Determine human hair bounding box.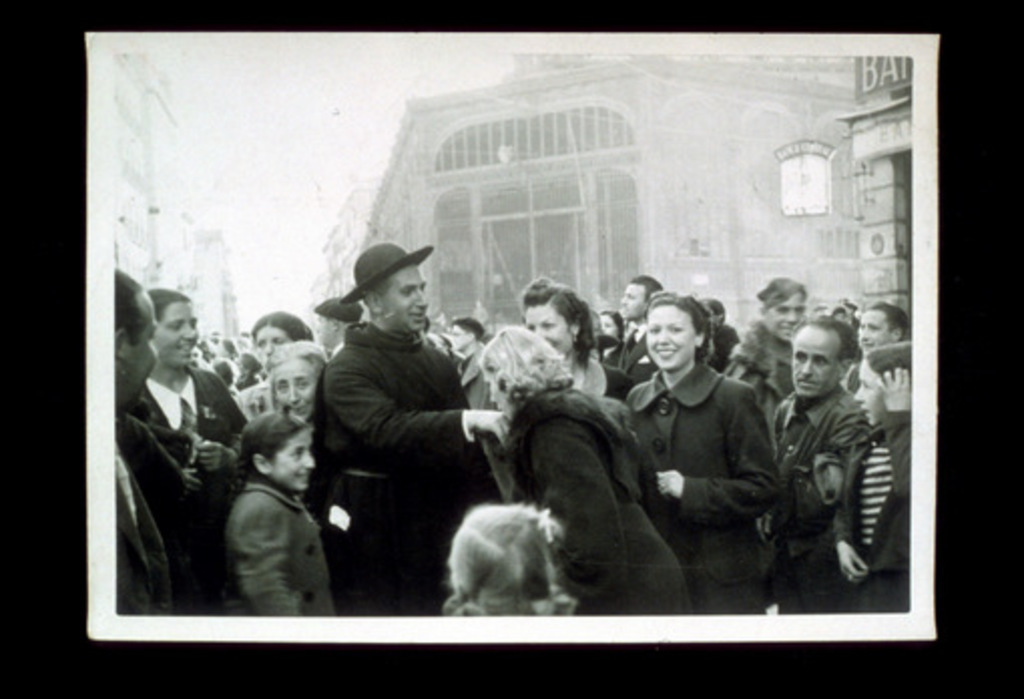
Determined: (left=333, top=321, right=359, bottom=329).
